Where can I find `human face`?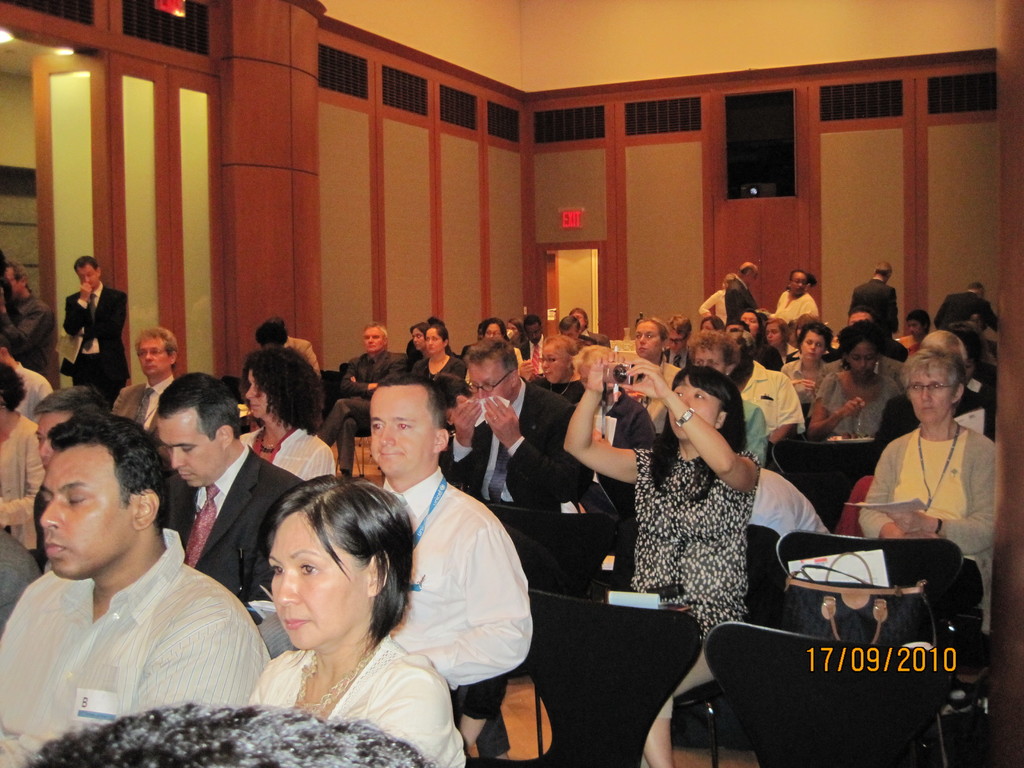
You can find it at <box>572,310,583,329</box>.
